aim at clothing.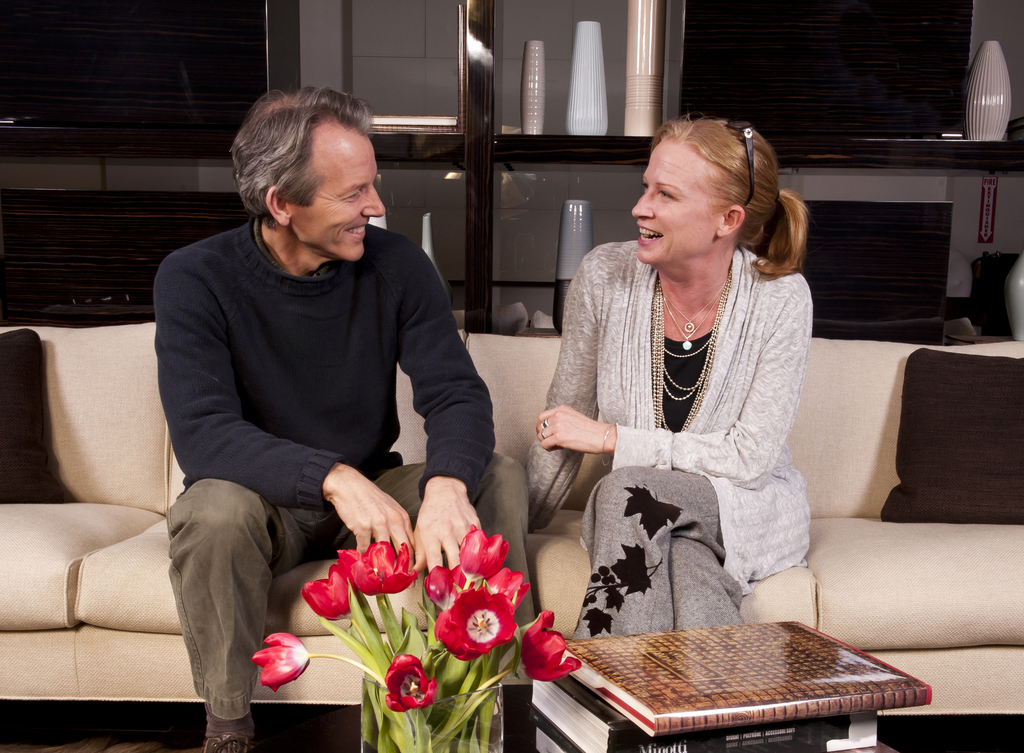
Aimed at (541,206,819,652).
